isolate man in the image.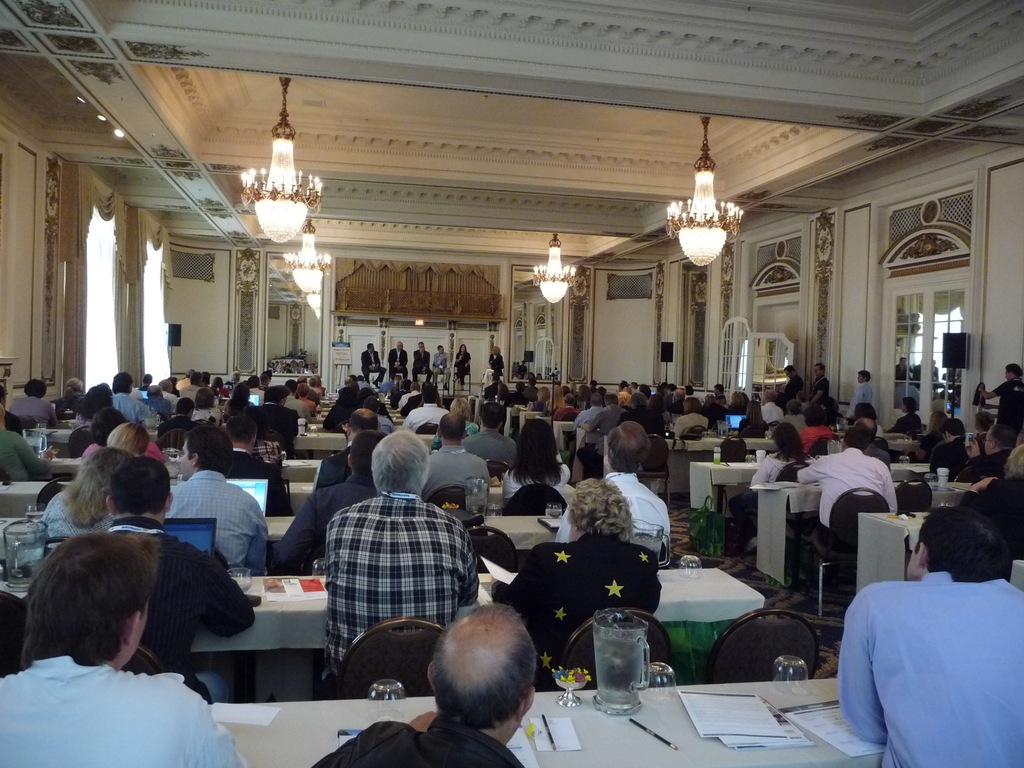
Isolated region: (852,401,877,433).
